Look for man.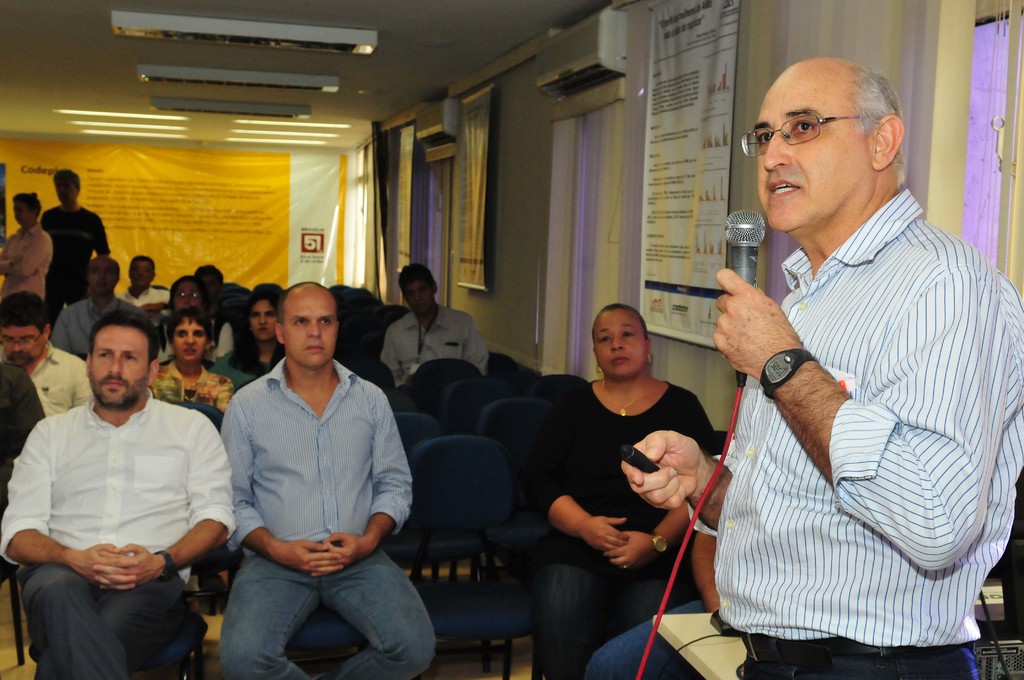
Found: 193, 264, 227, 291.
